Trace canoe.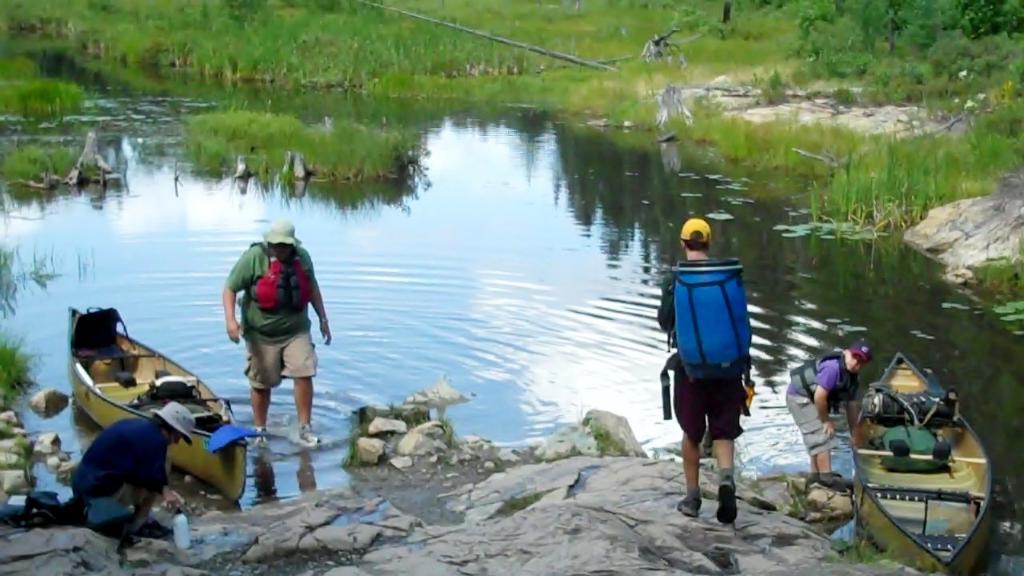
Traced to rect(66, 306, 250, 502).
